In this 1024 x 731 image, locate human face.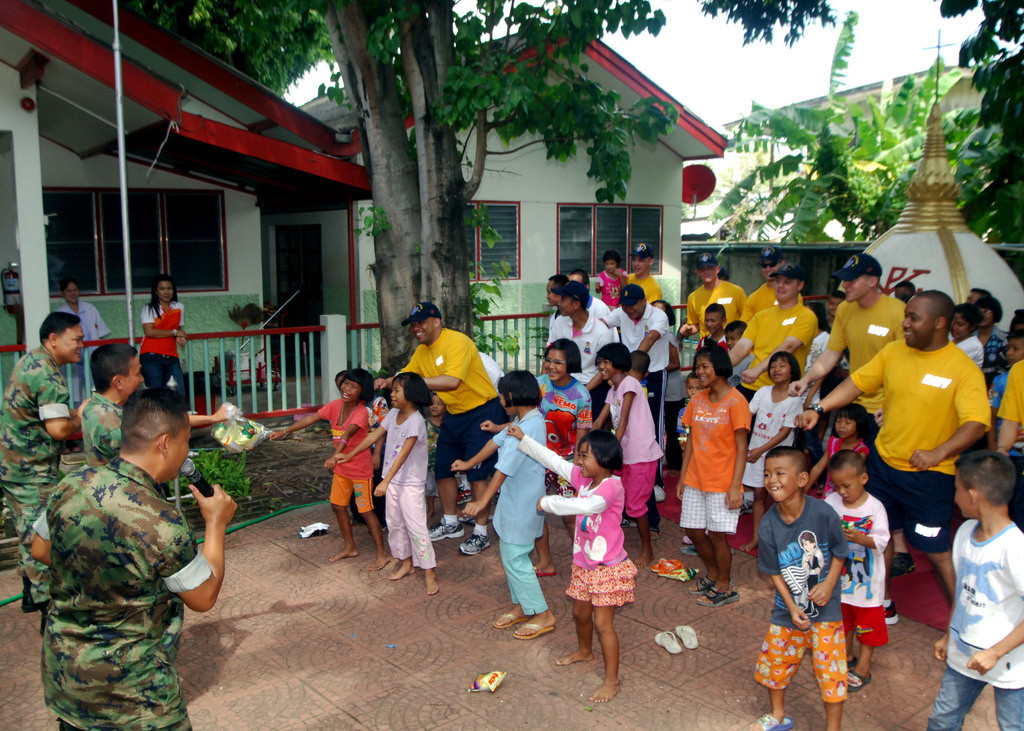
Bounding box: BBox(838, 276, 874, 305).
